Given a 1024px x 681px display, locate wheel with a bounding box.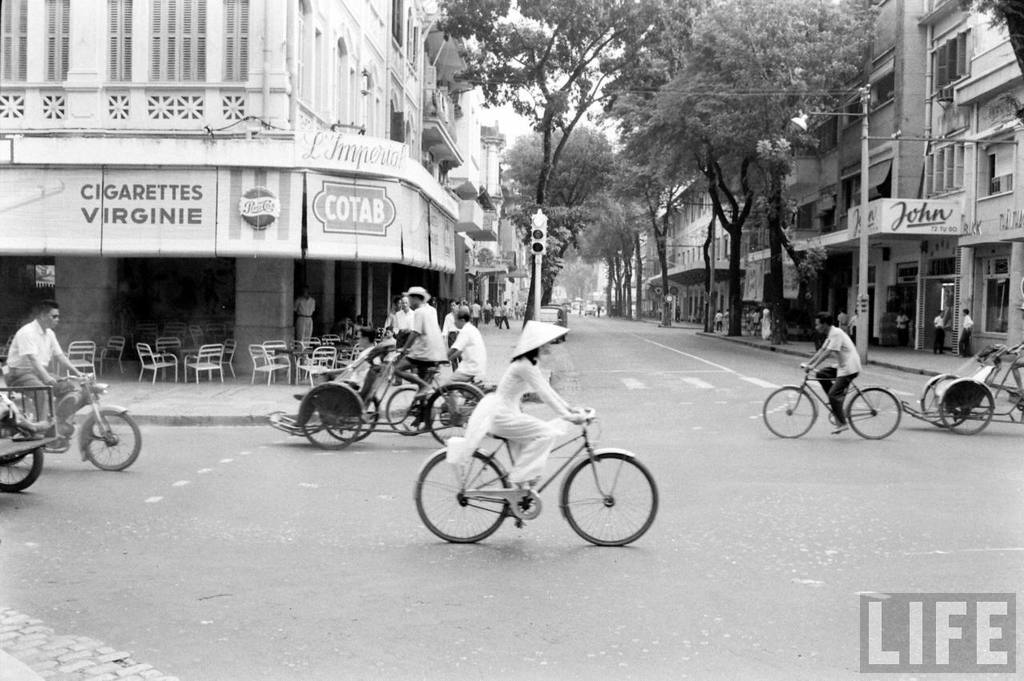
Located: BBox(404, 447, 522, 548).
